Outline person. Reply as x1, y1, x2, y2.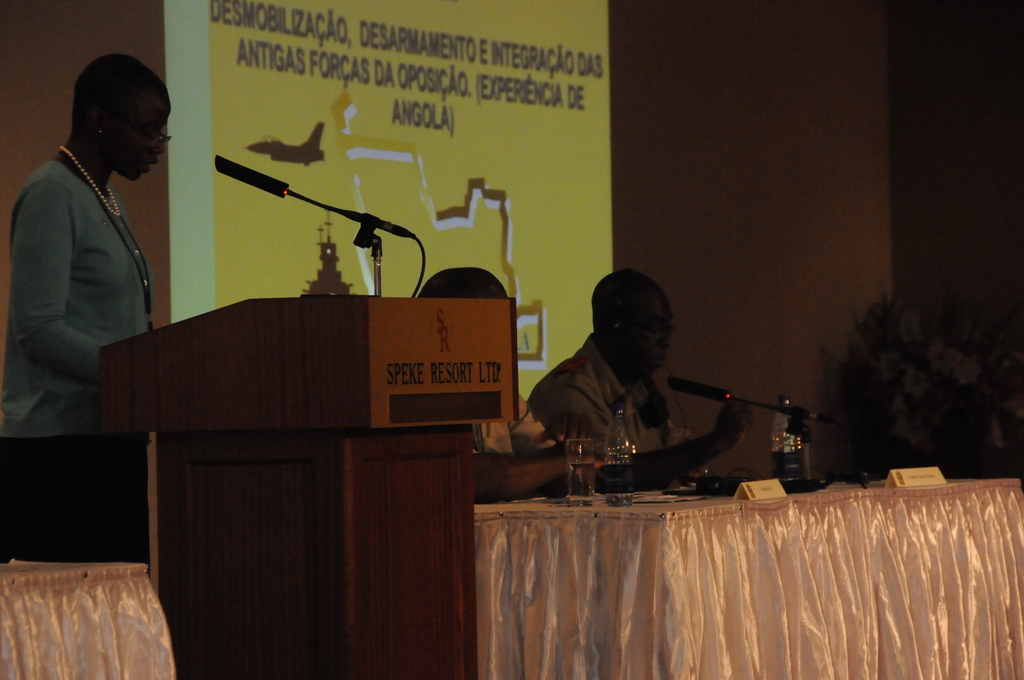
532, 256, 762, 516.
